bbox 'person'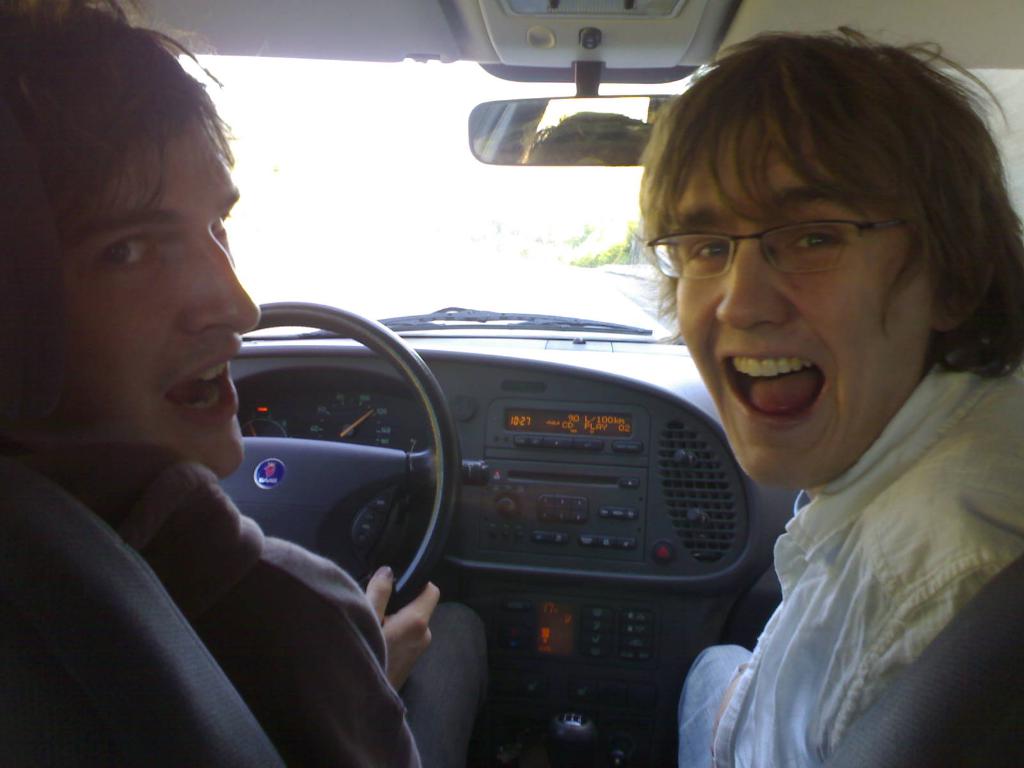
{"left": 639, "top": 28, "right": 1023, "bottom": 767}
